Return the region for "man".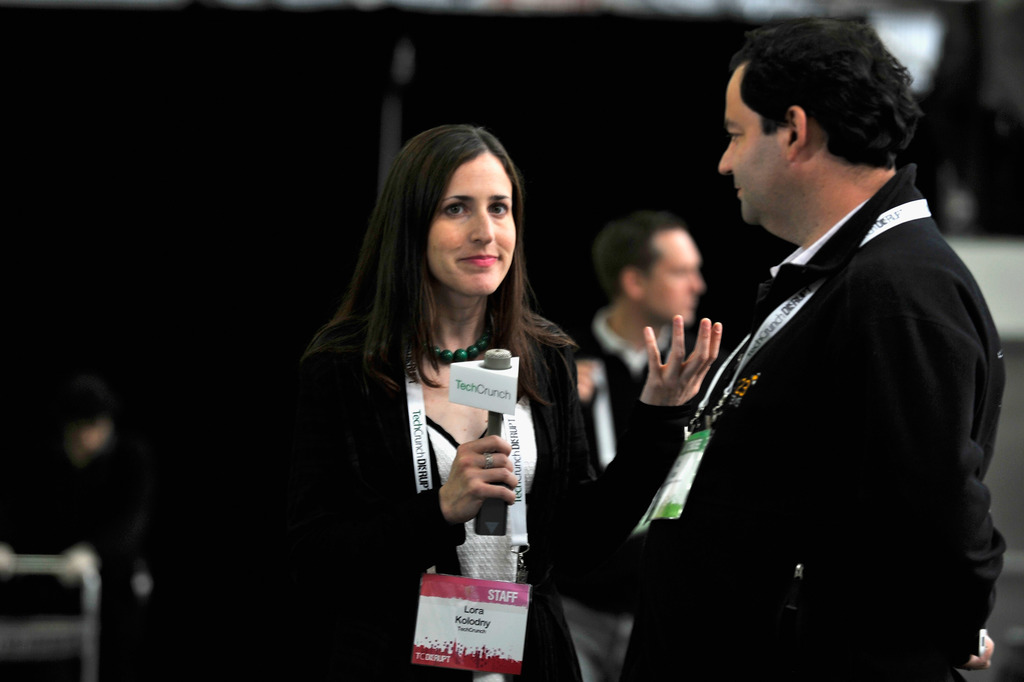
<box>620,18,1019,681</box>.
